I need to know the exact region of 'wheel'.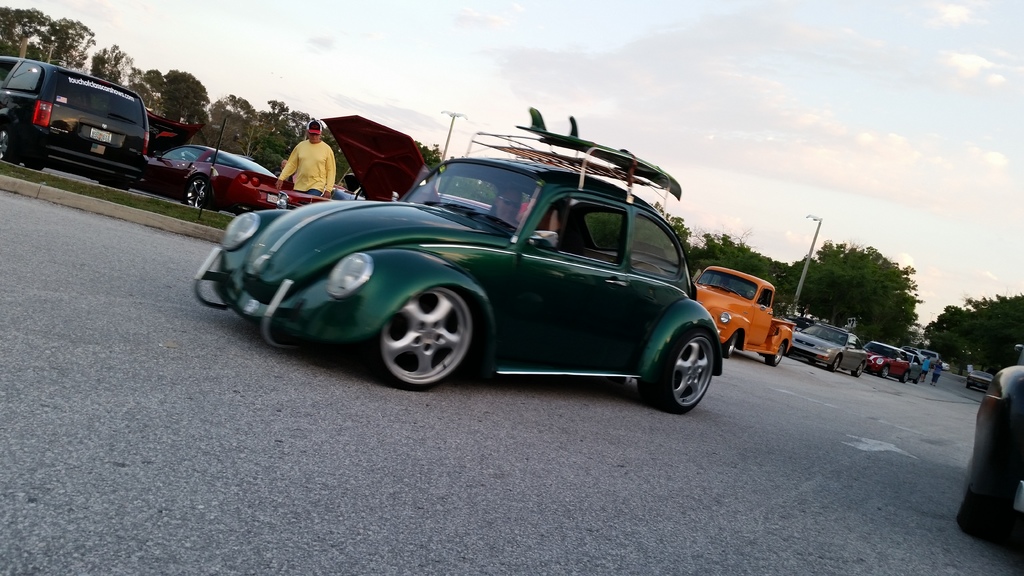
Region: locate(826, 355, 840, 372).
